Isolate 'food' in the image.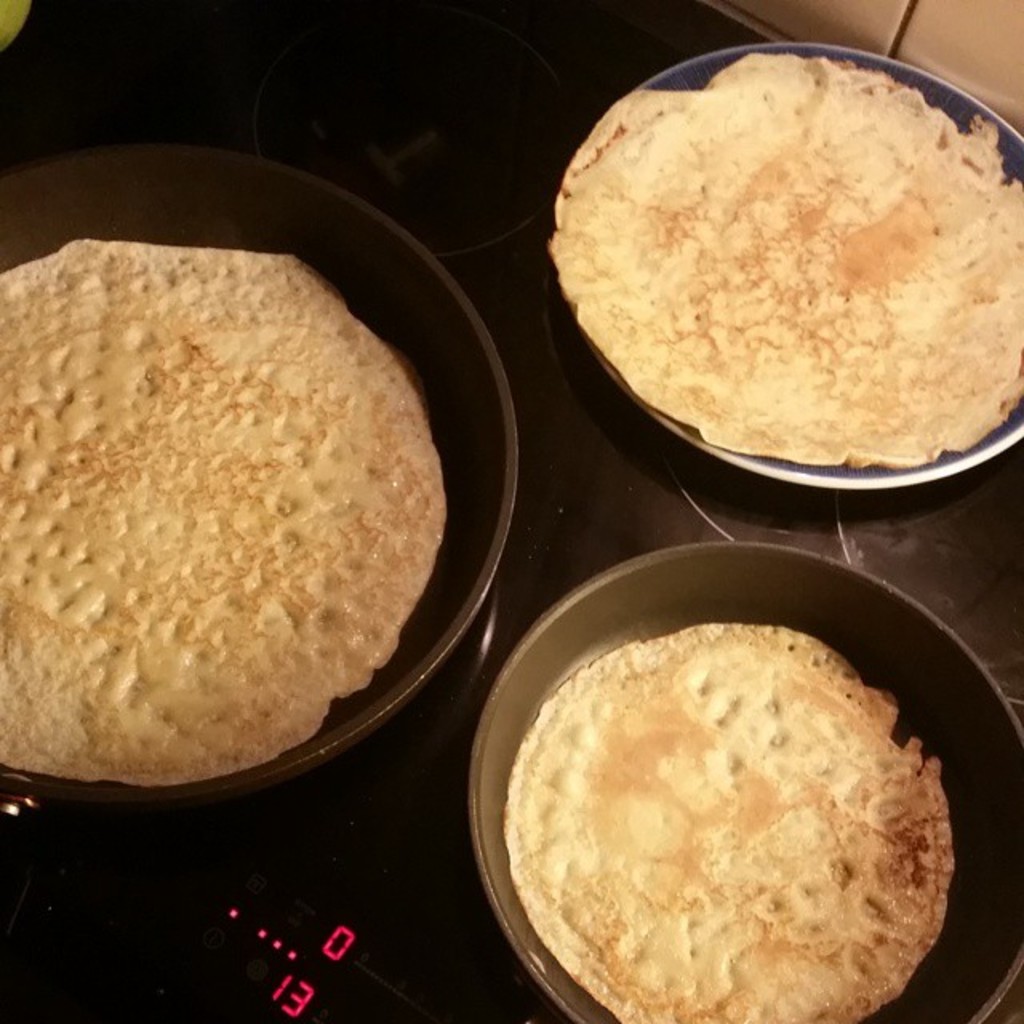
Isolated region: box=[507, 595, 963, 1006].
